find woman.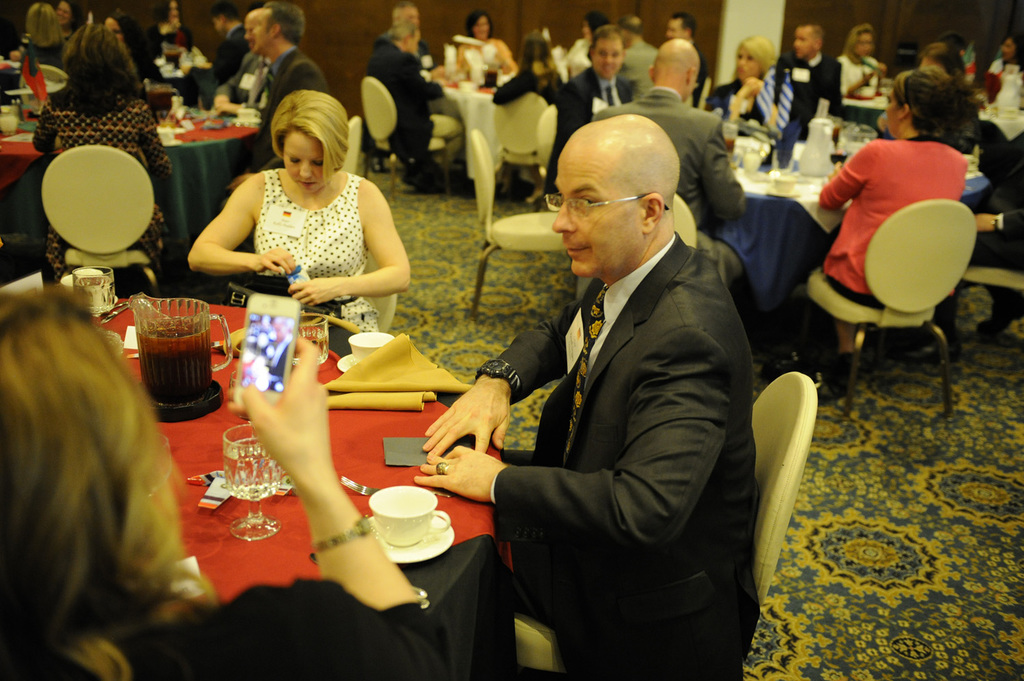
bbox=[819, 67, 983, 401].
